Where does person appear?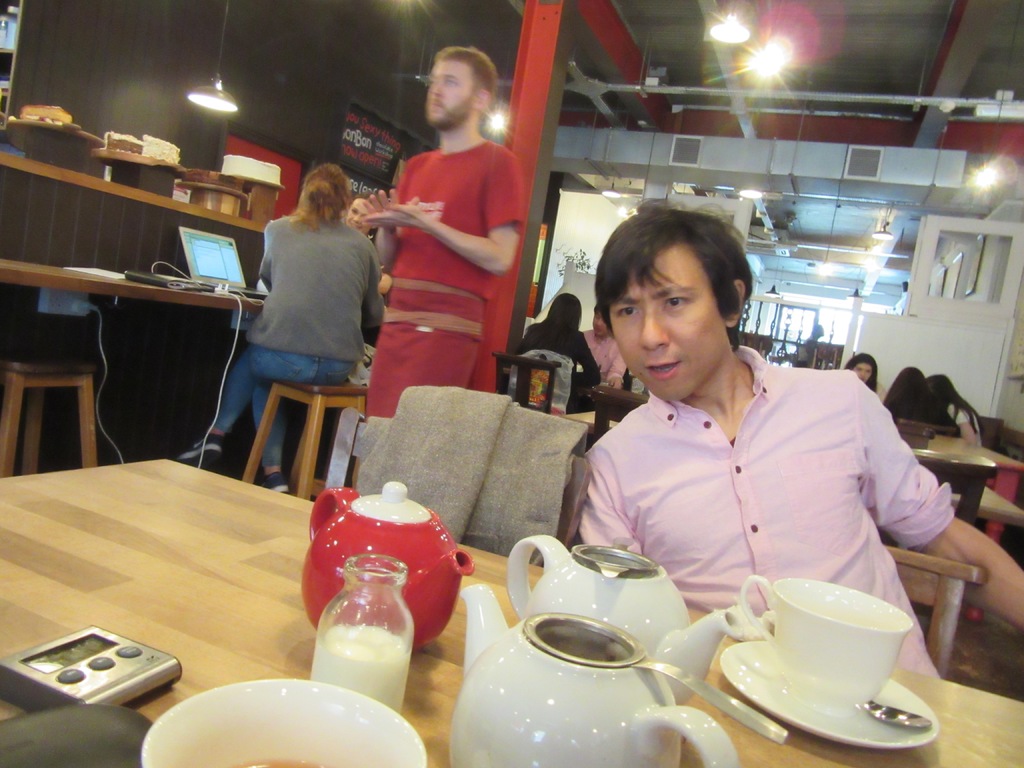
Appears at (353, 40, 529, 419).
